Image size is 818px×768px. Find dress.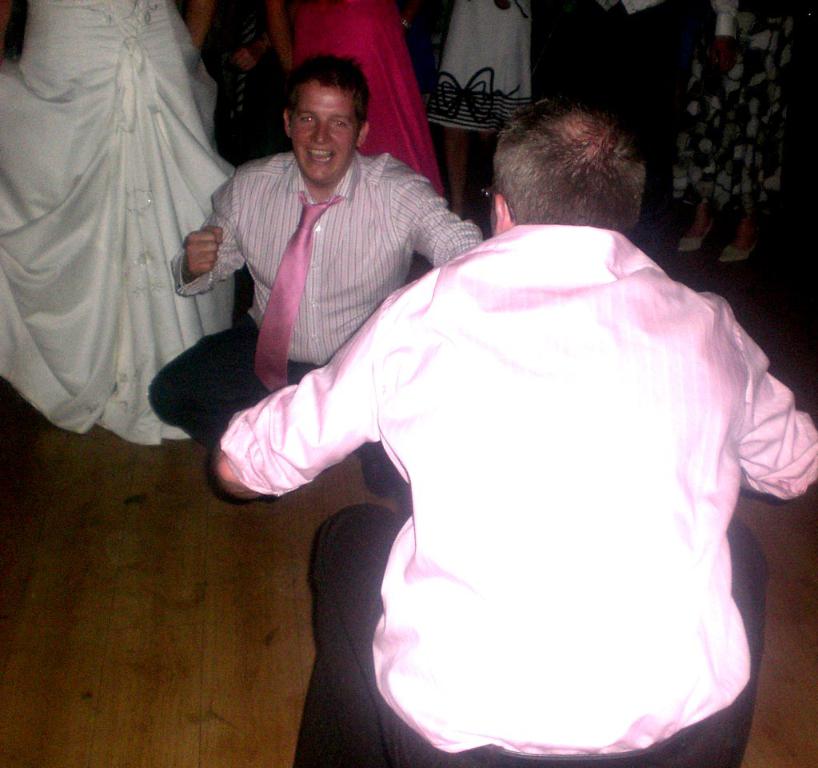
BBox(283, 0, 462, 241).
